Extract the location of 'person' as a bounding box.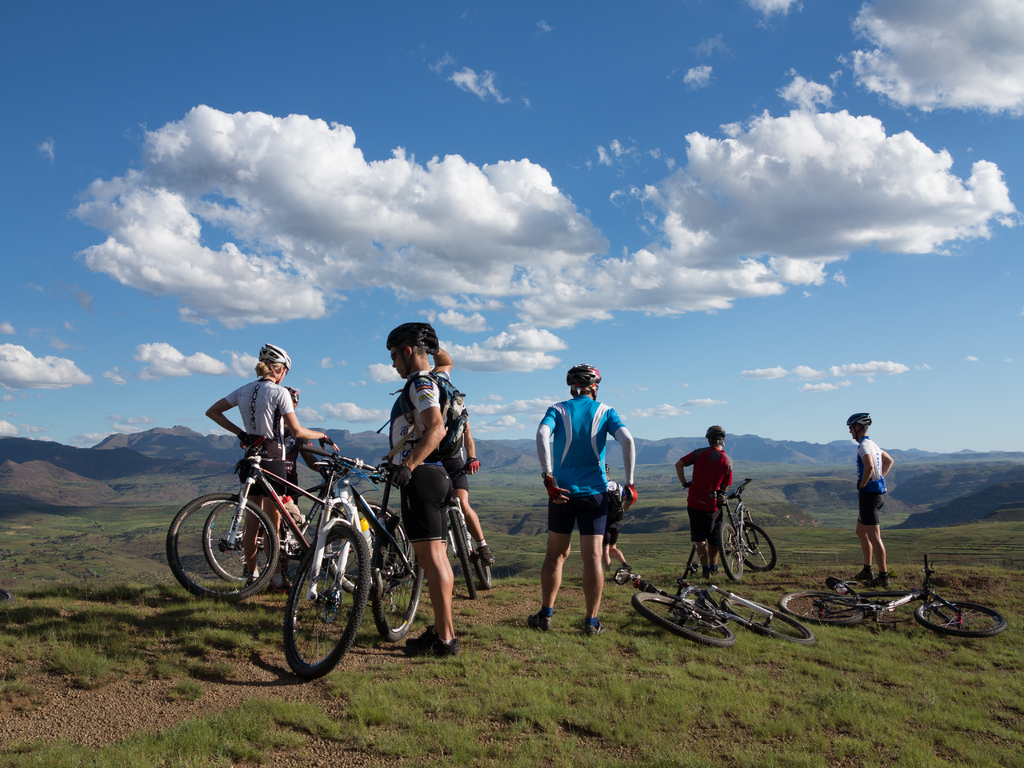
bbox=[432, 378, 490, 573].
